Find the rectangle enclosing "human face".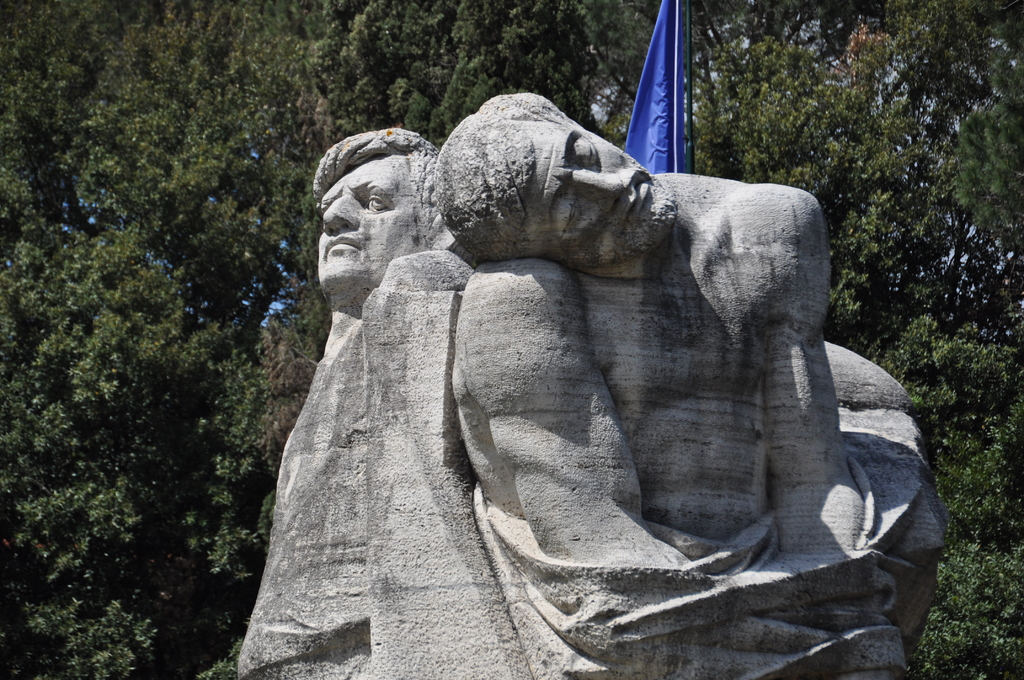
[522,118,680,263].
